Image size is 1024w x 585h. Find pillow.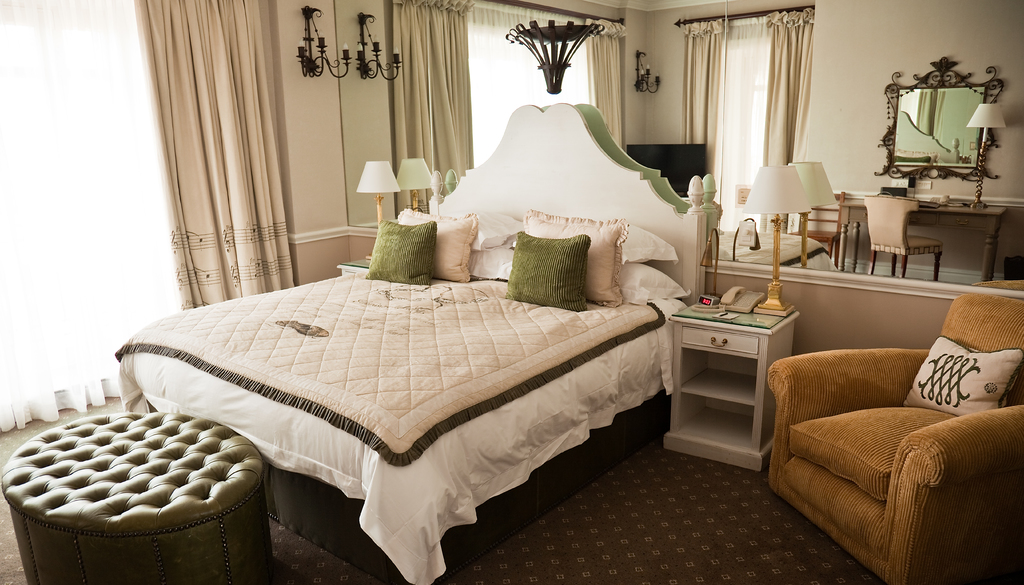
region(468, 209, 505, 254).
